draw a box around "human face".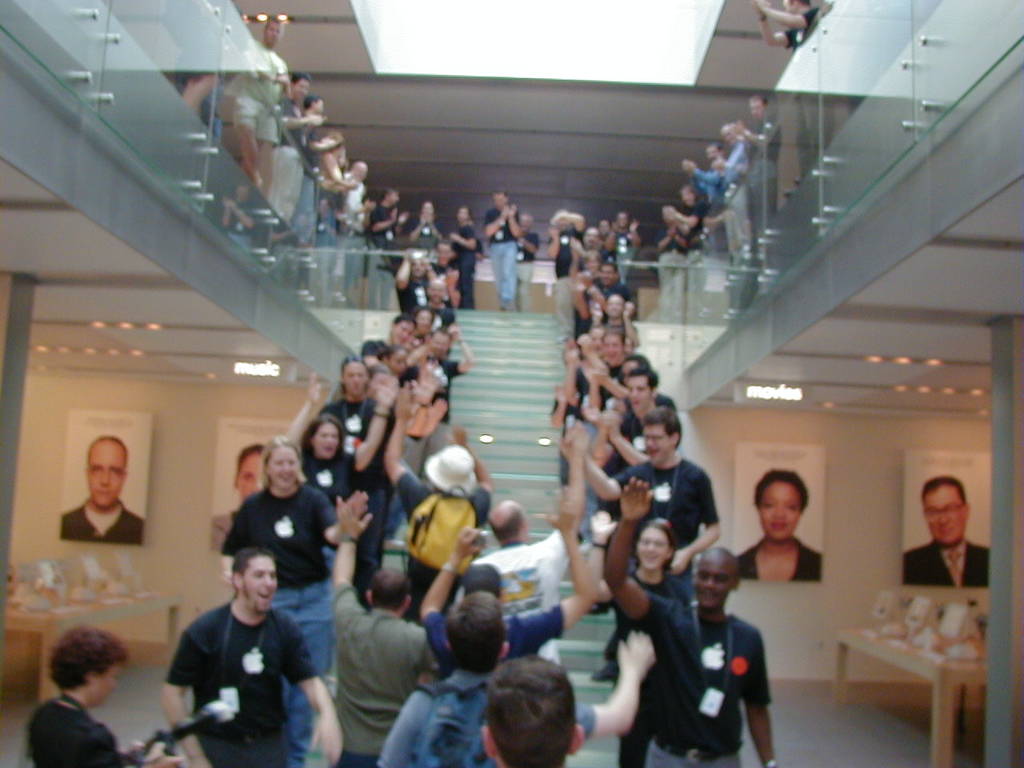
(x1=245, y1=558, x2=278, y2=610).
